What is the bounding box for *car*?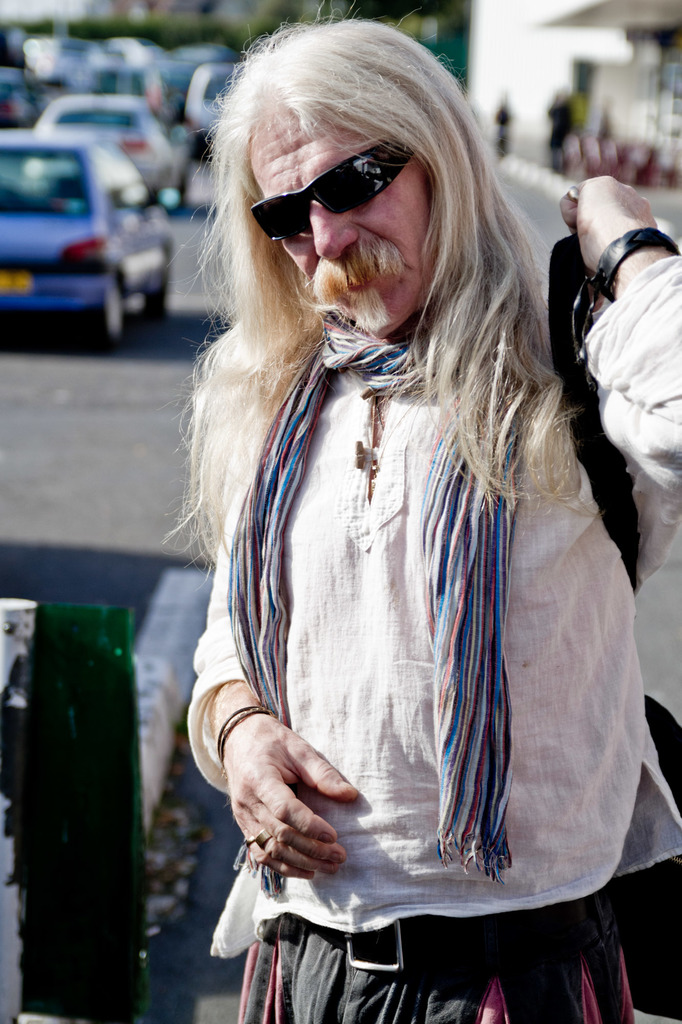
Rect(49, 92, 190, 211).
